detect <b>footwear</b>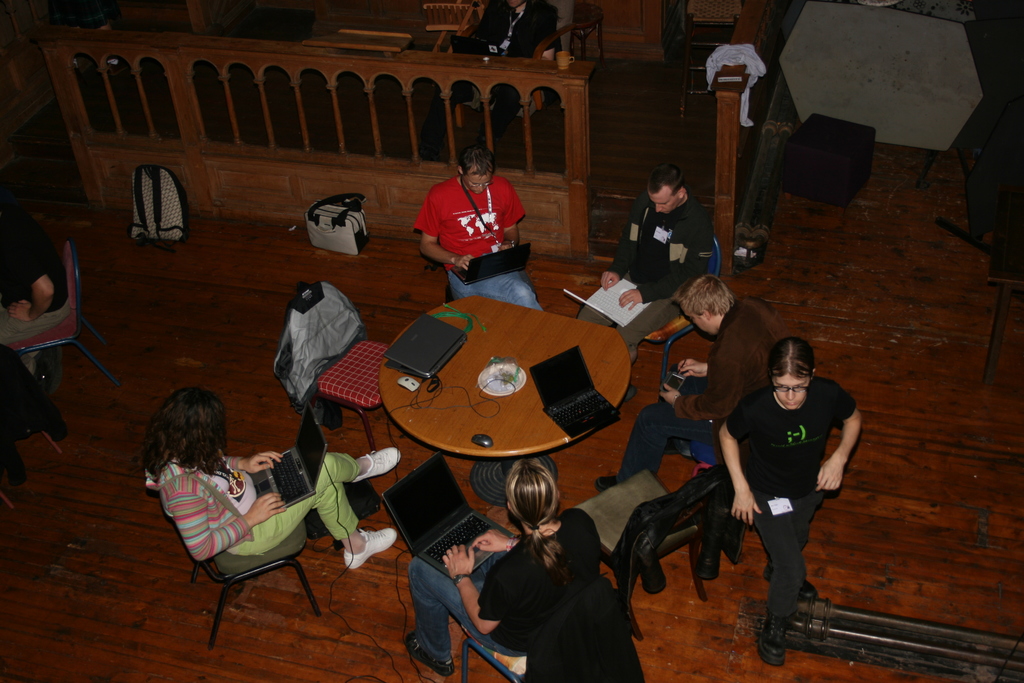
l=767, t=610, r=793, b=668
